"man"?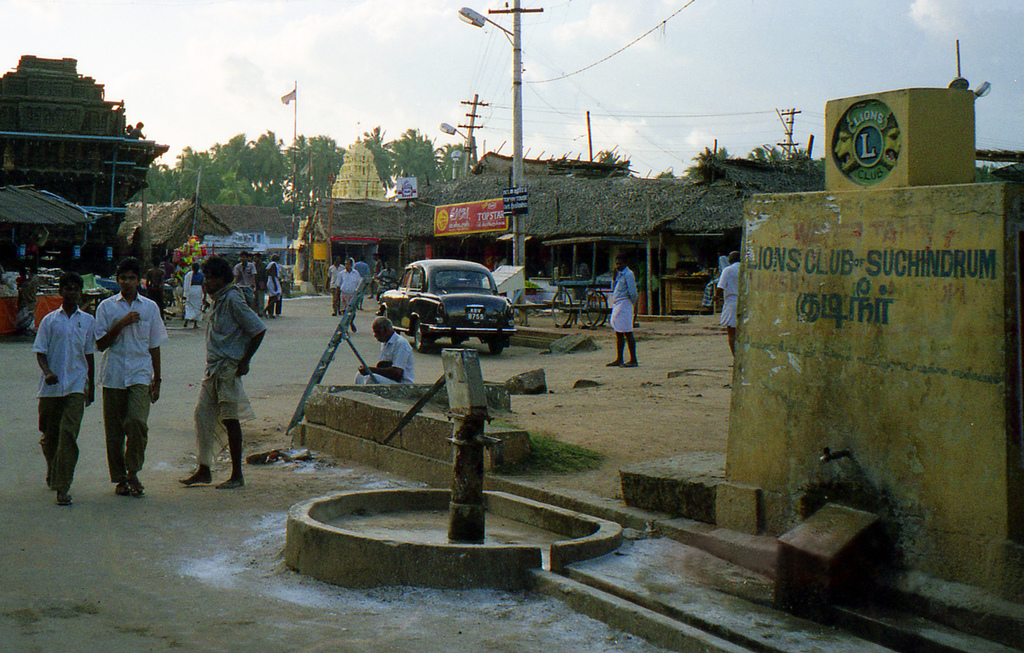
234/248/255/301
